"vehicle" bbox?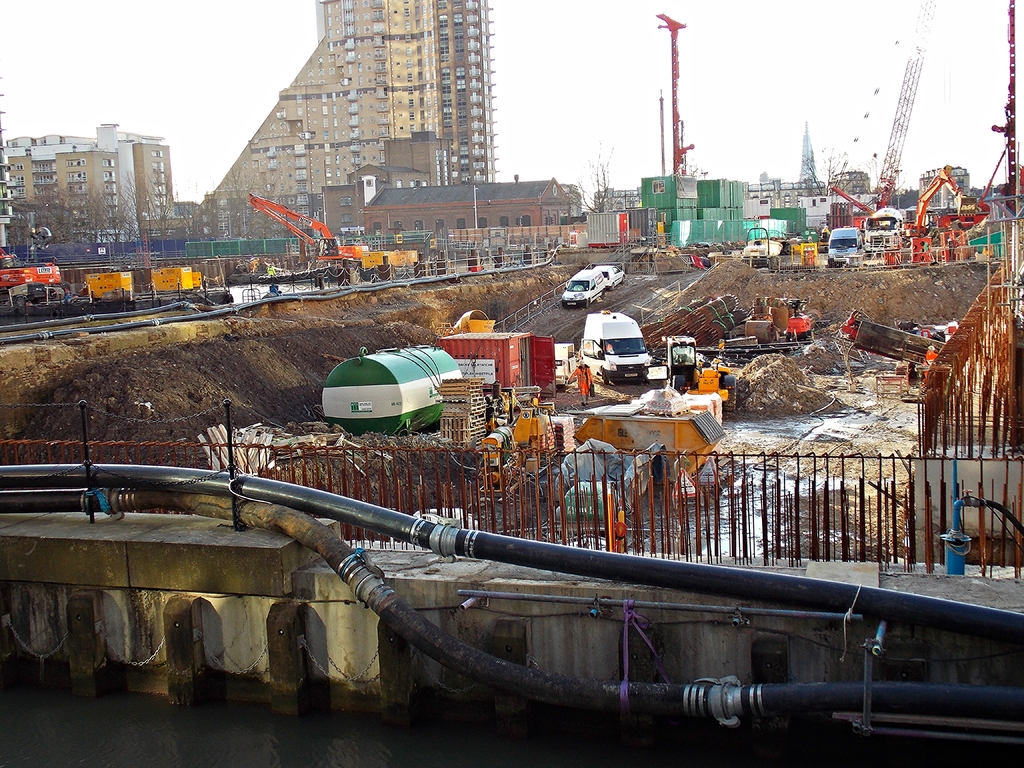
(x1=662, y1=335, x2=734, y2=403)
